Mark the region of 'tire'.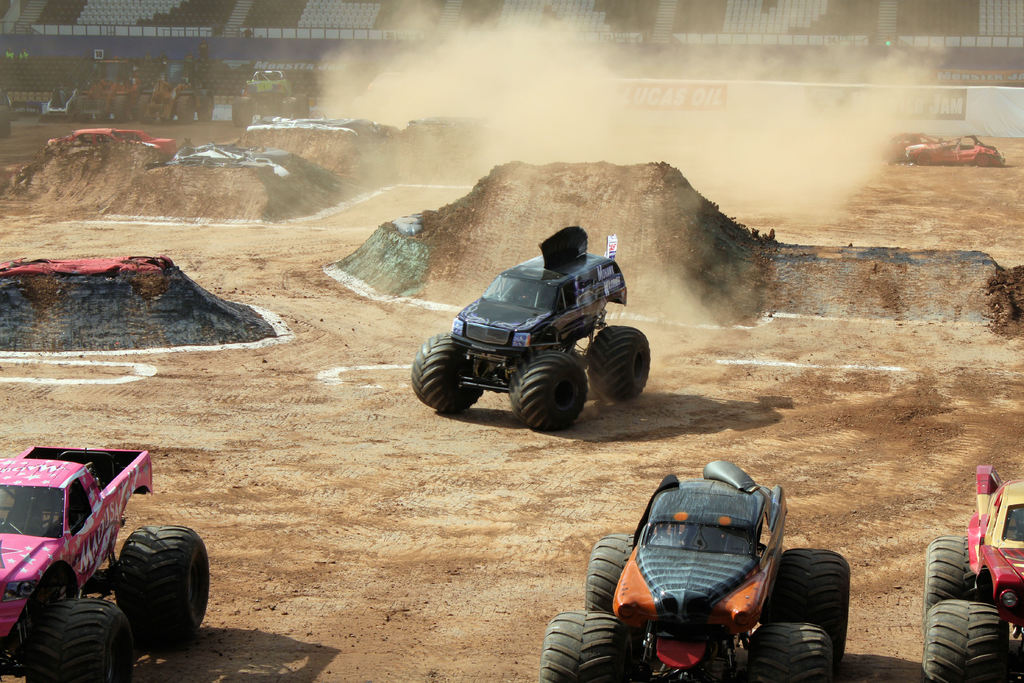
Region: {"x1": 136, "y1": 96, "x2": 156, "y2": 124}.
